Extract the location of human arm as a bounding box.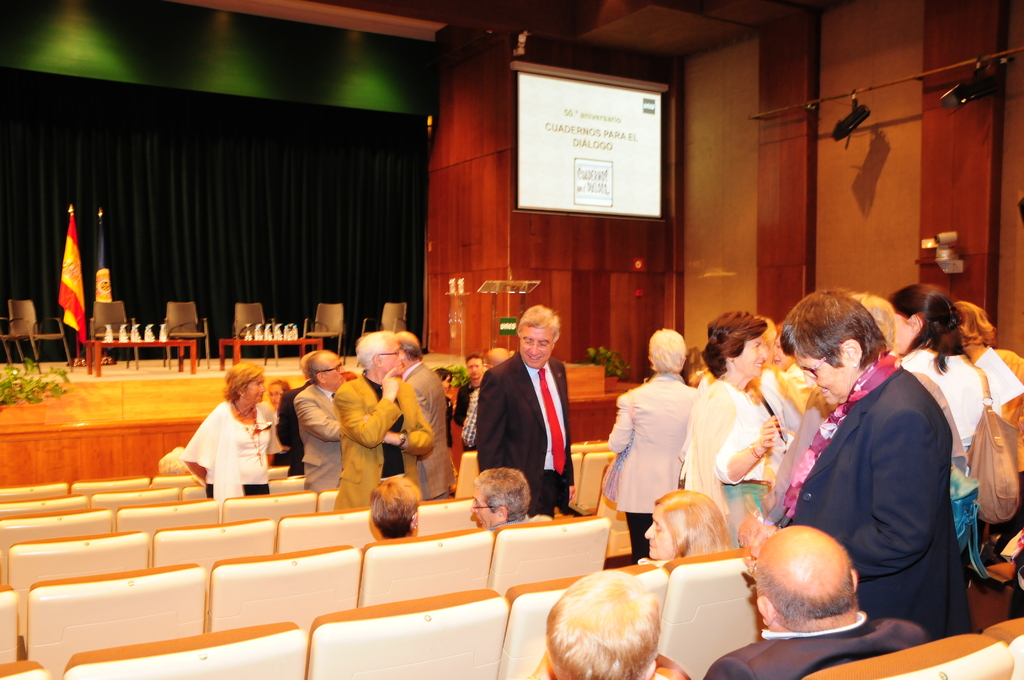
451:387:472:418.
